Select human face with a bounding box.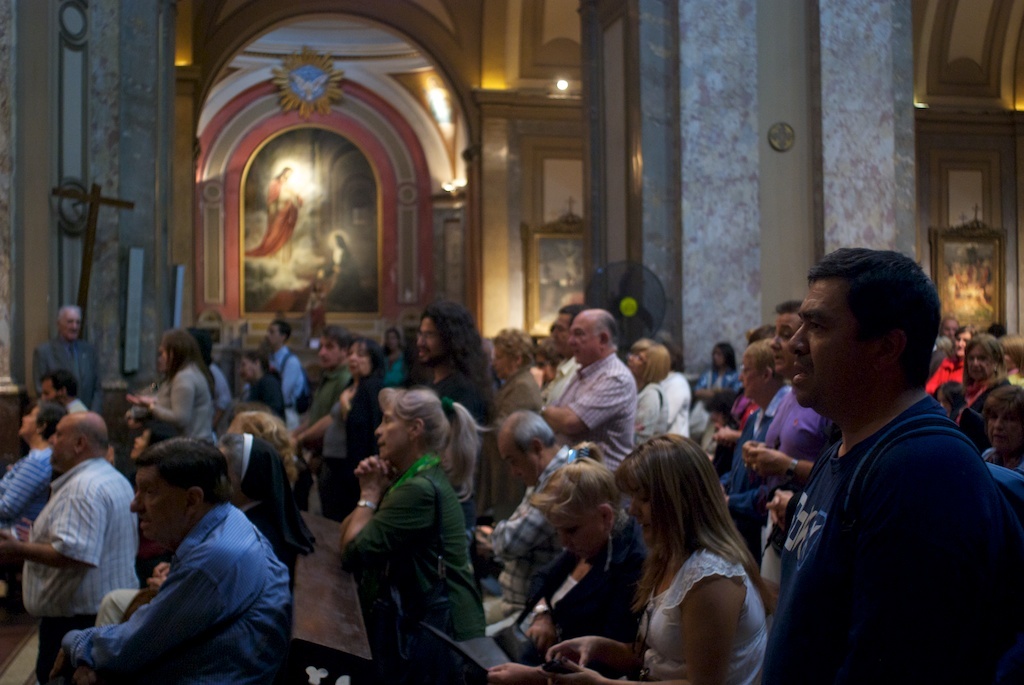
{"left": 46, "top": 419, "right": 77, "bottom": 467}.
